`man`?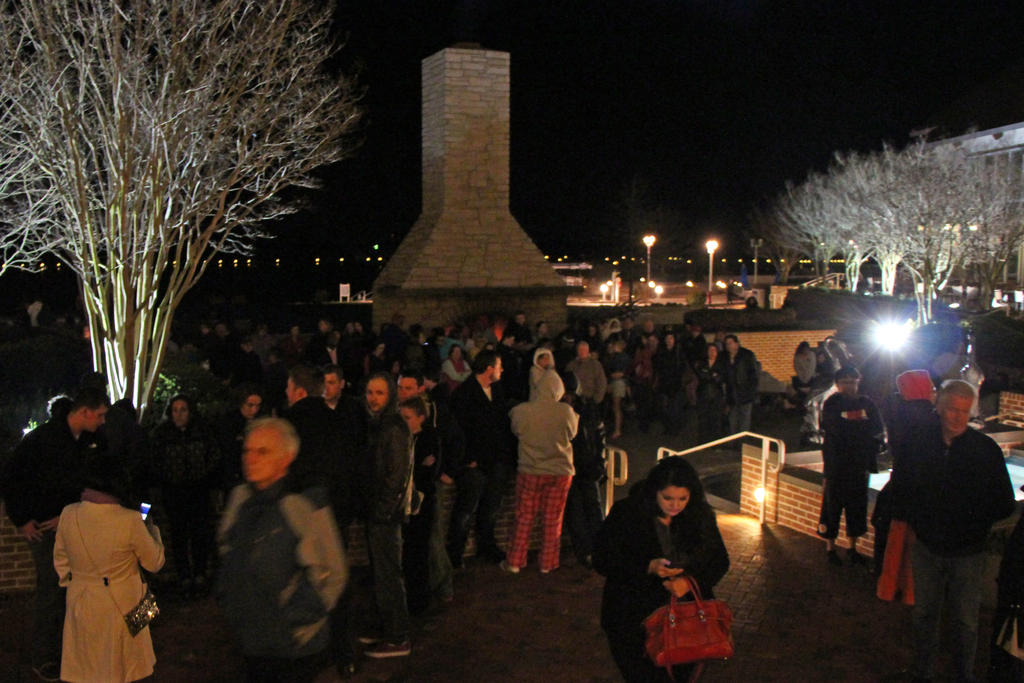
detection(744, 286, 758, 308)
